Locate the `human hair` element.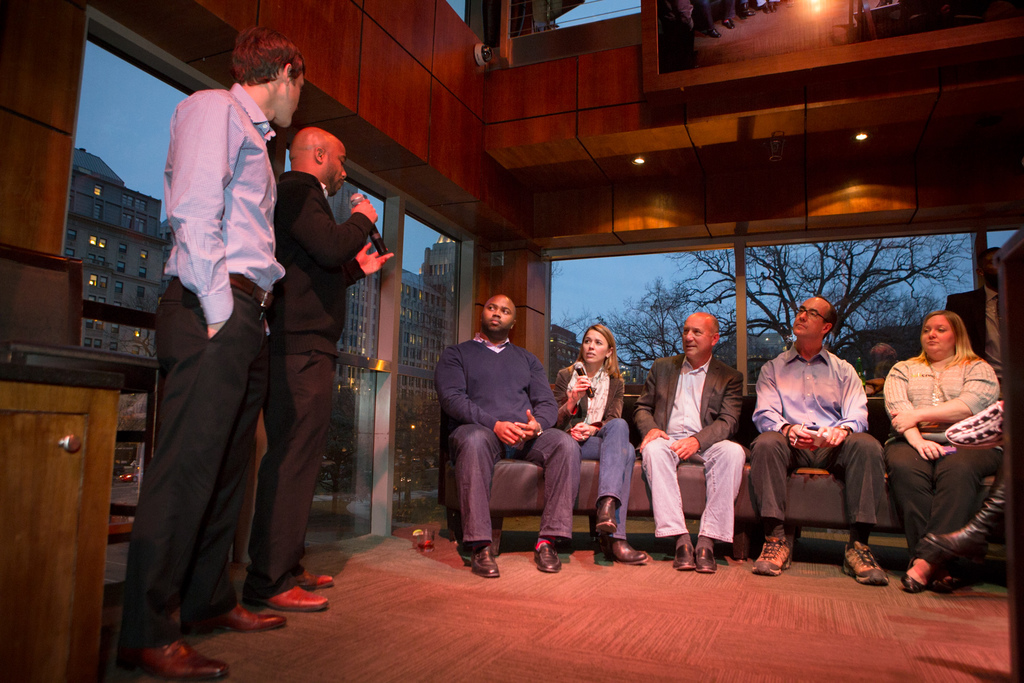
Element bbox: BBox(872, 347, 901, 372).
